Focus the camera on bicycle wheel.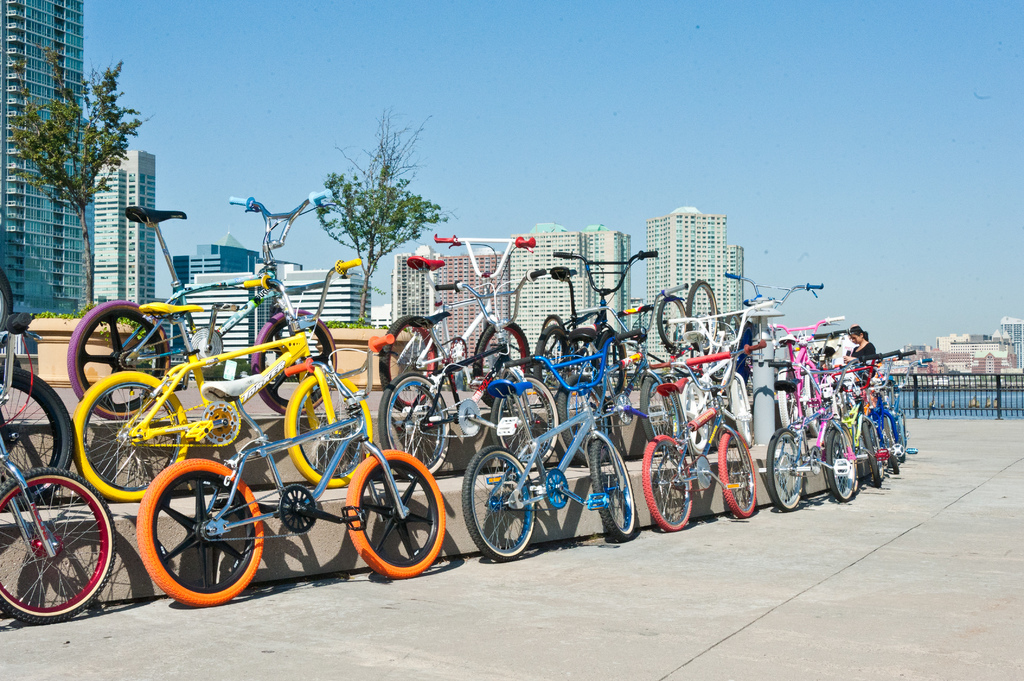
Focus region: box=[378, 372, 449, 481].
